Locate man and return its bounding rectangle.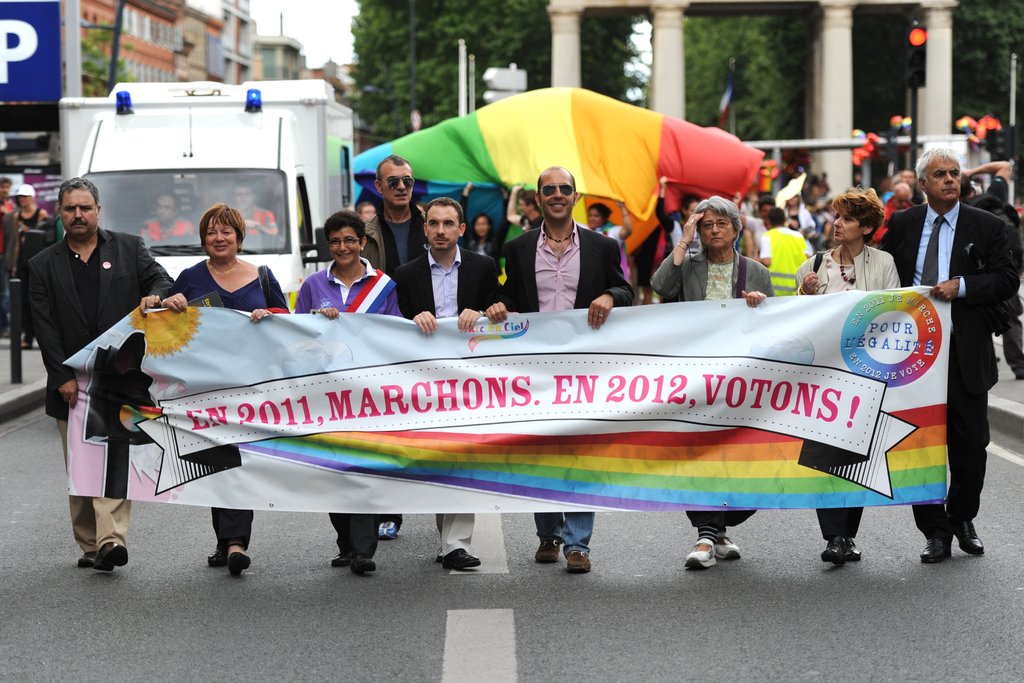
[357,154,429,277].
